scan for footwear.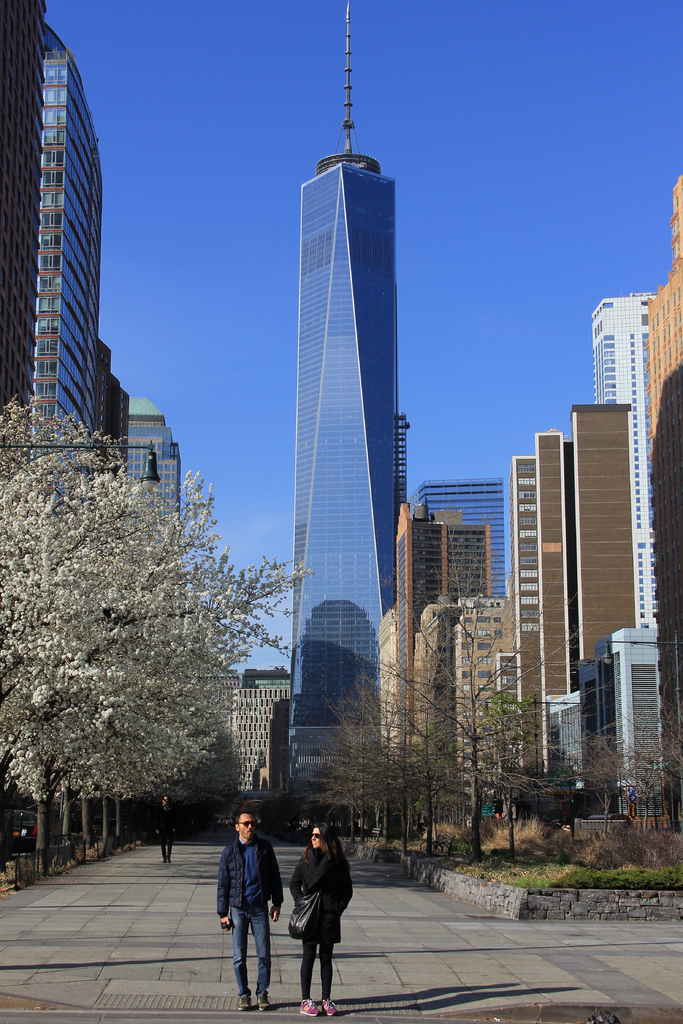
Scan result: <box>290,996,315,1017</box>.
